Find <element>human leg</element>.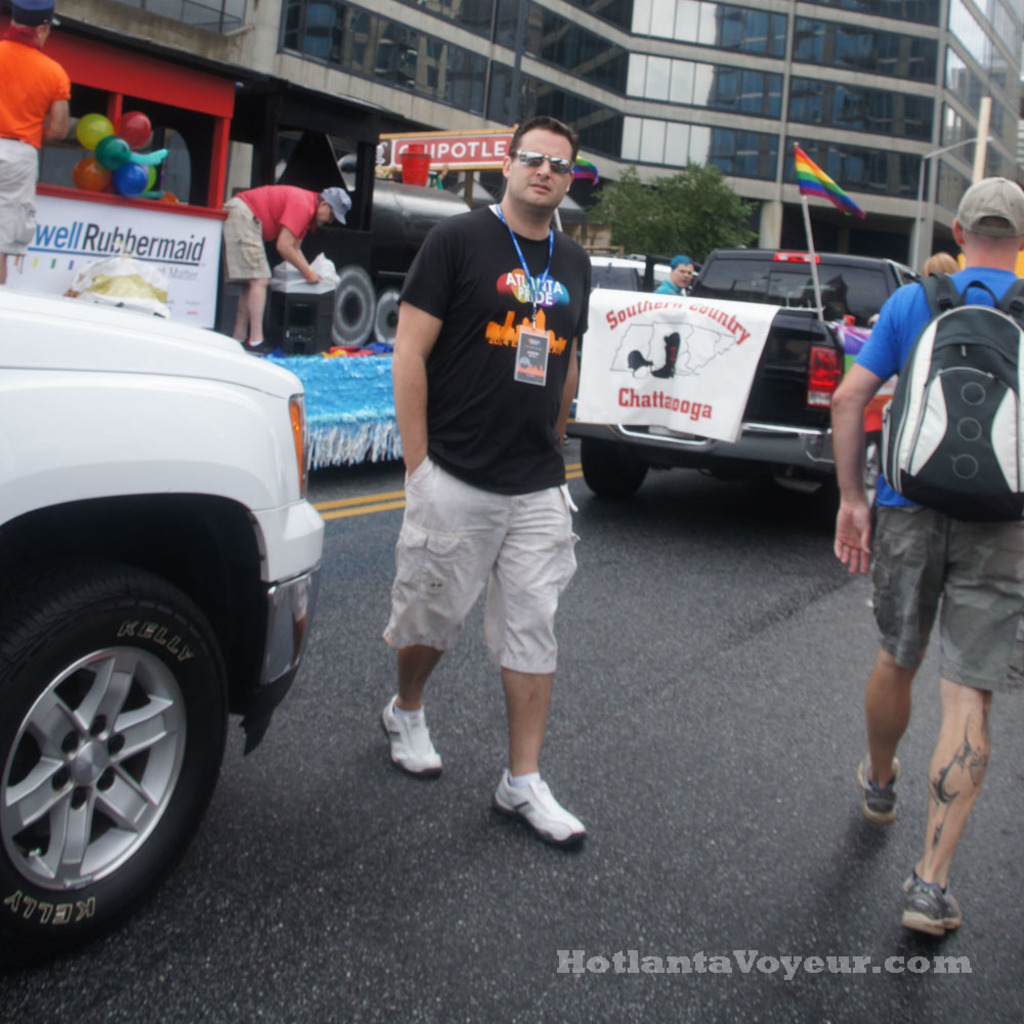
l=849, t=479, r=963, b=822.
